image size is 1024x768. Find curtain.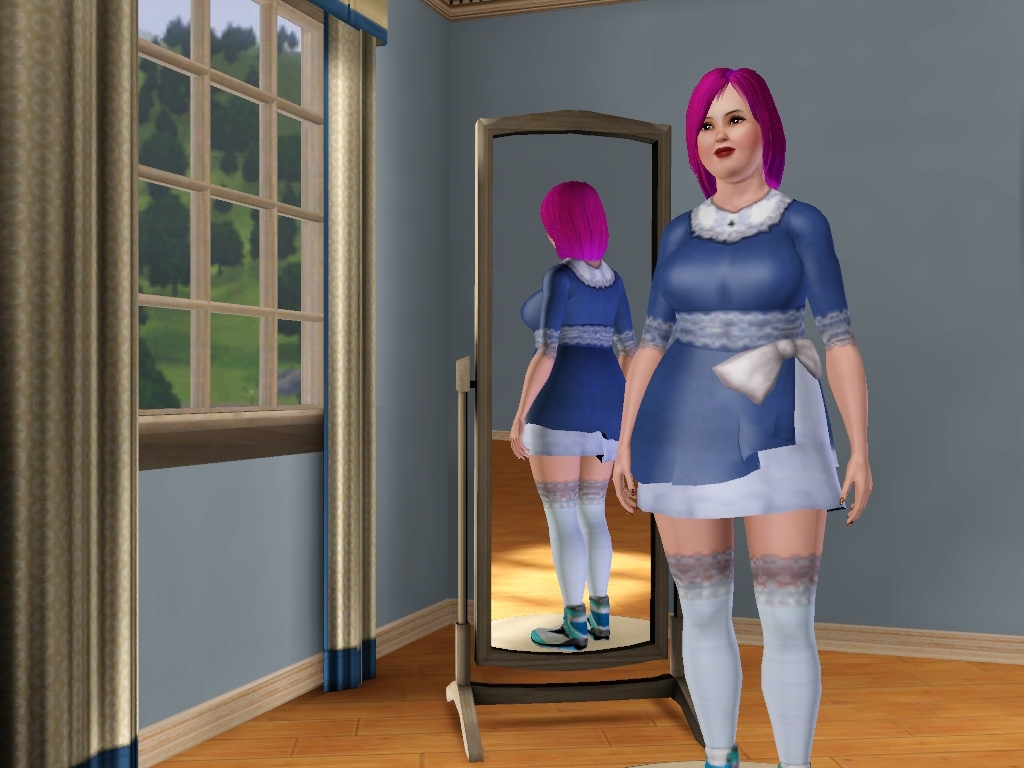
select_region(6, 0, 140, 762).
